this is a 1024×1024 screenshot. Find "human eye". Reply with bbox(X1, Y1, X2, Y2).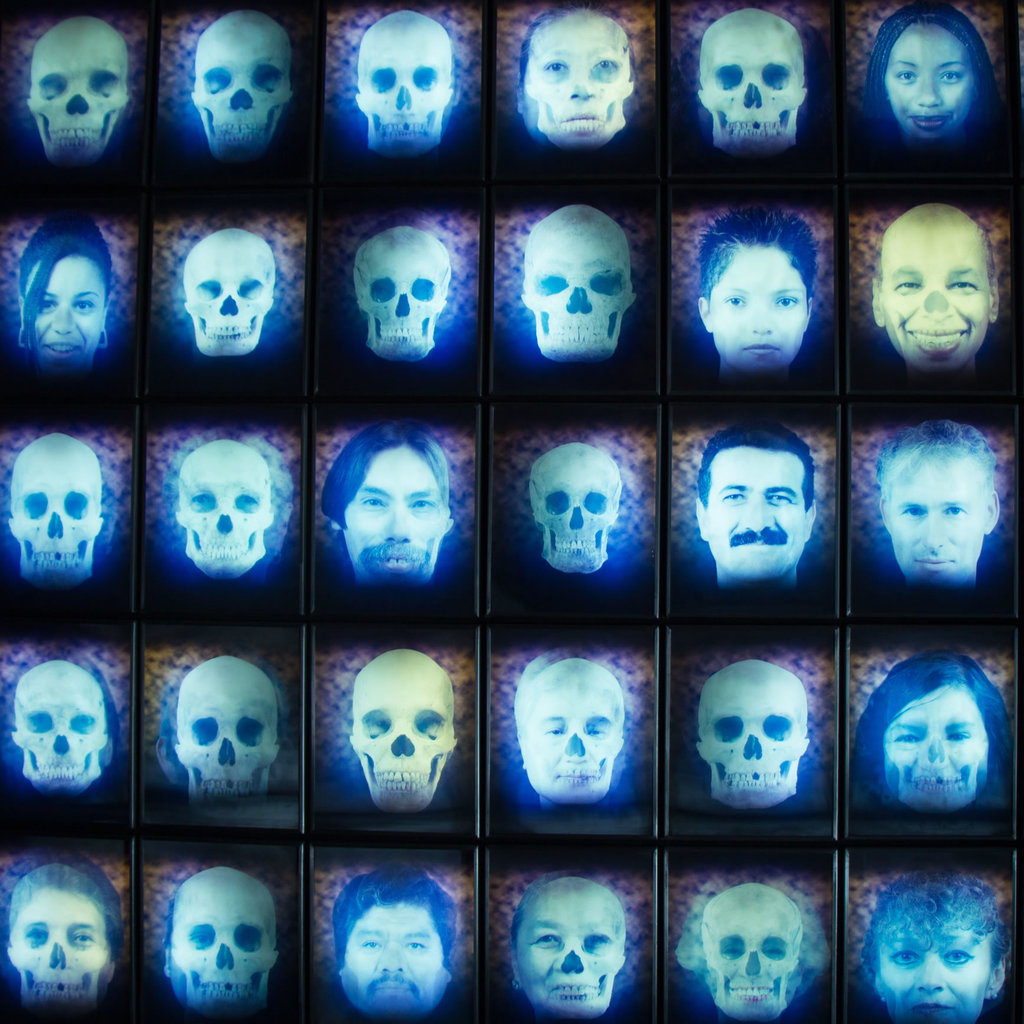
bbox(893, 276, 925, 297).
